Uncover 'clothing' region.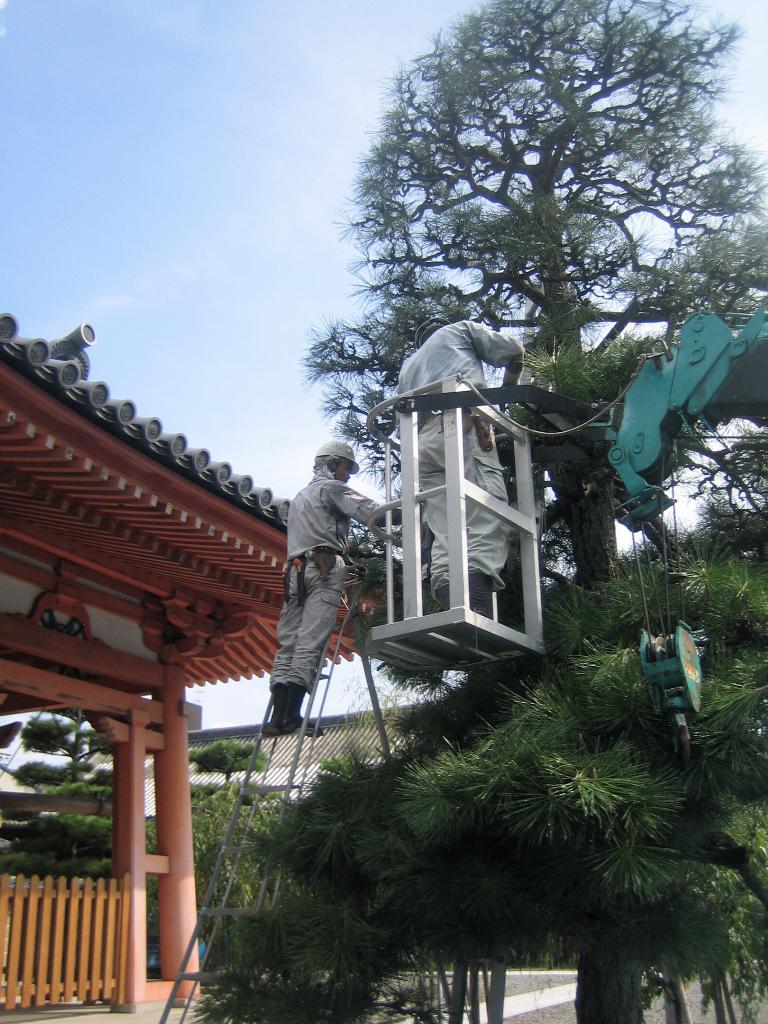
Uncovered: (396, 314, 520, 437).
